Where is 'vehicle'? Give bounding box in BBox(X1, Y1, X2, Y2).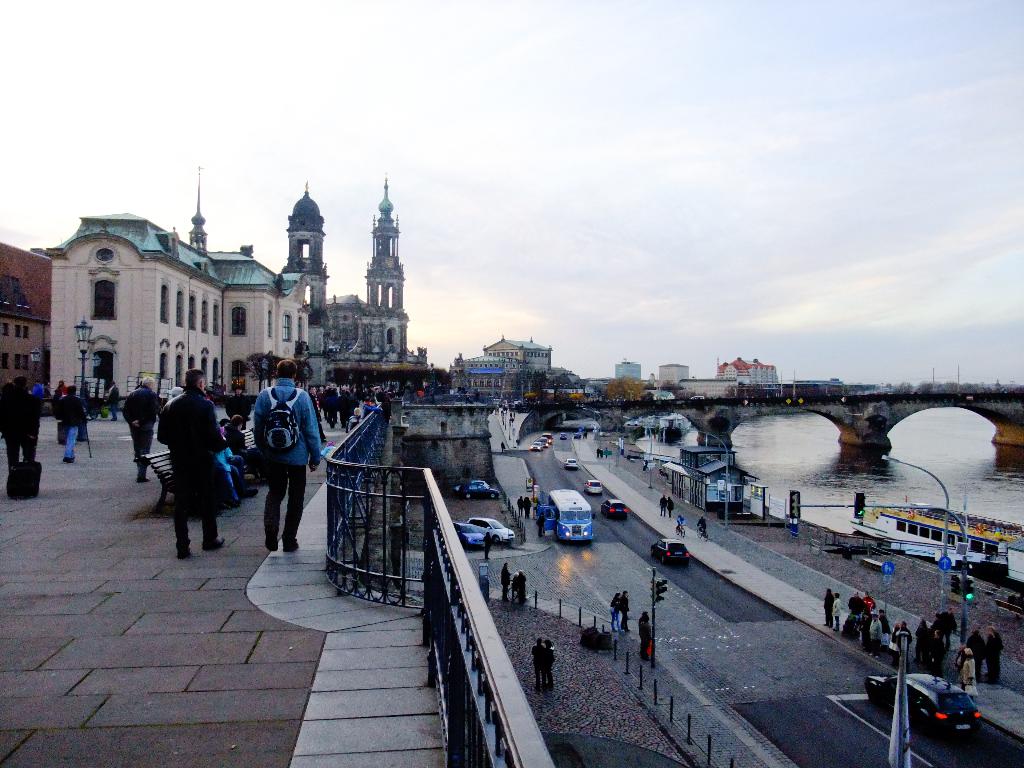
BBox(870, 678, 983, 741).
